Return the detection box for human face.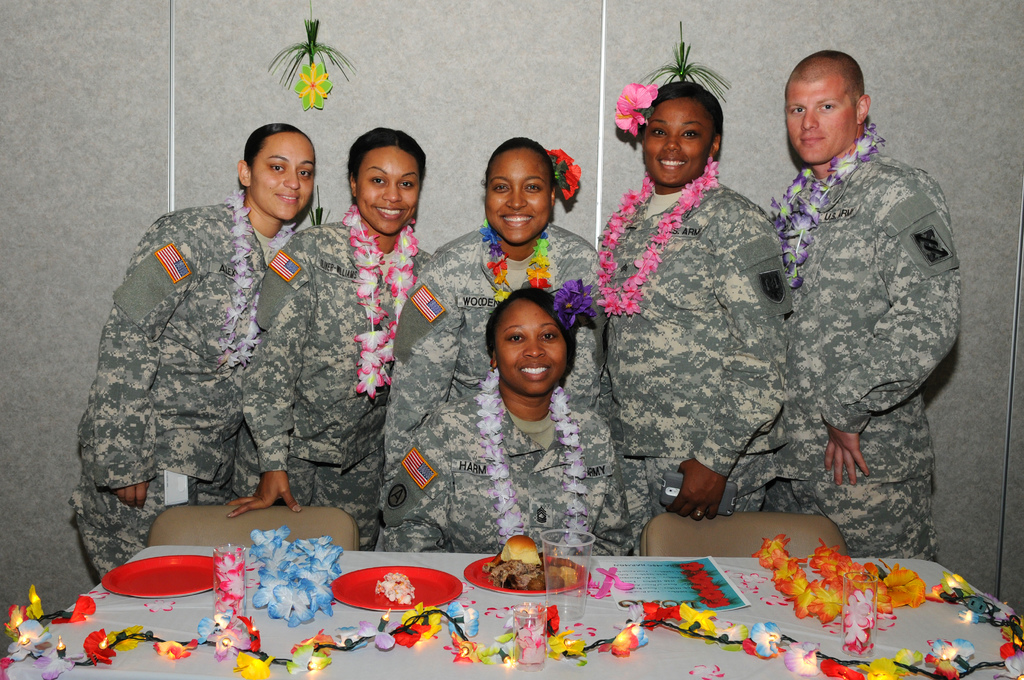
<box>248,131,316,222</box>.
